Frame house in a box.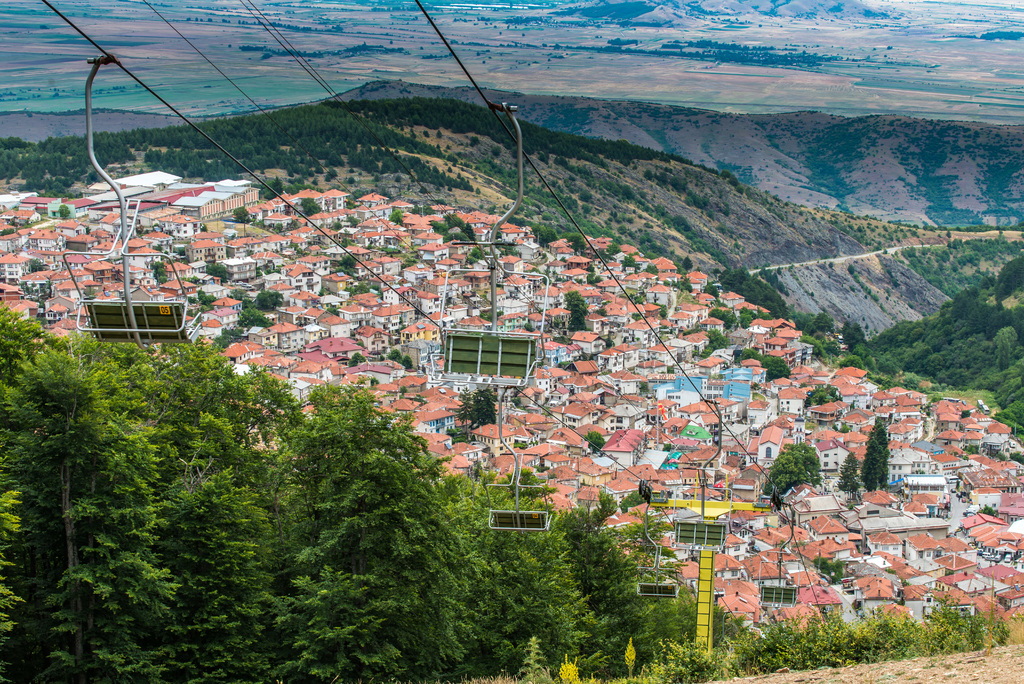
[x1=413, y1=238, x2=452, y2=262].
